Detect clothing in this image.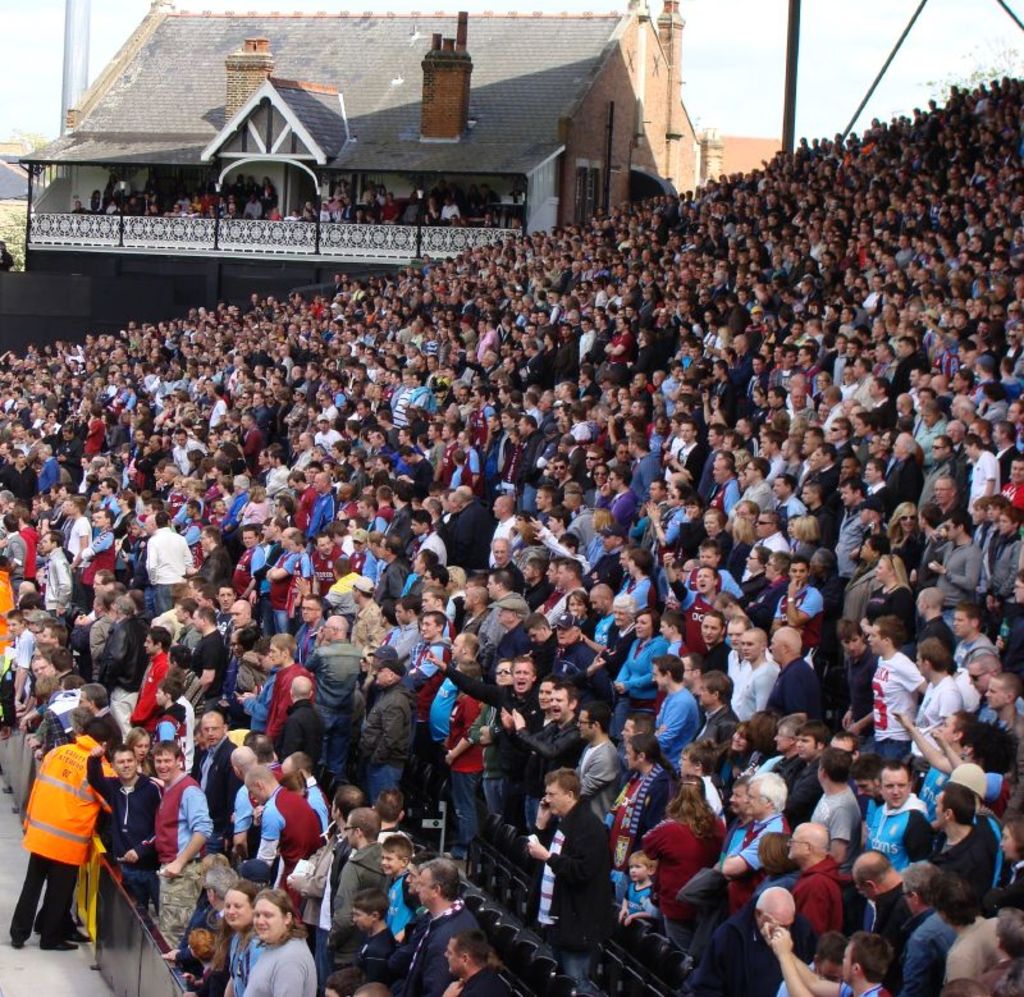
Detection: (left=84, top=763, right=170, bottom=889).
